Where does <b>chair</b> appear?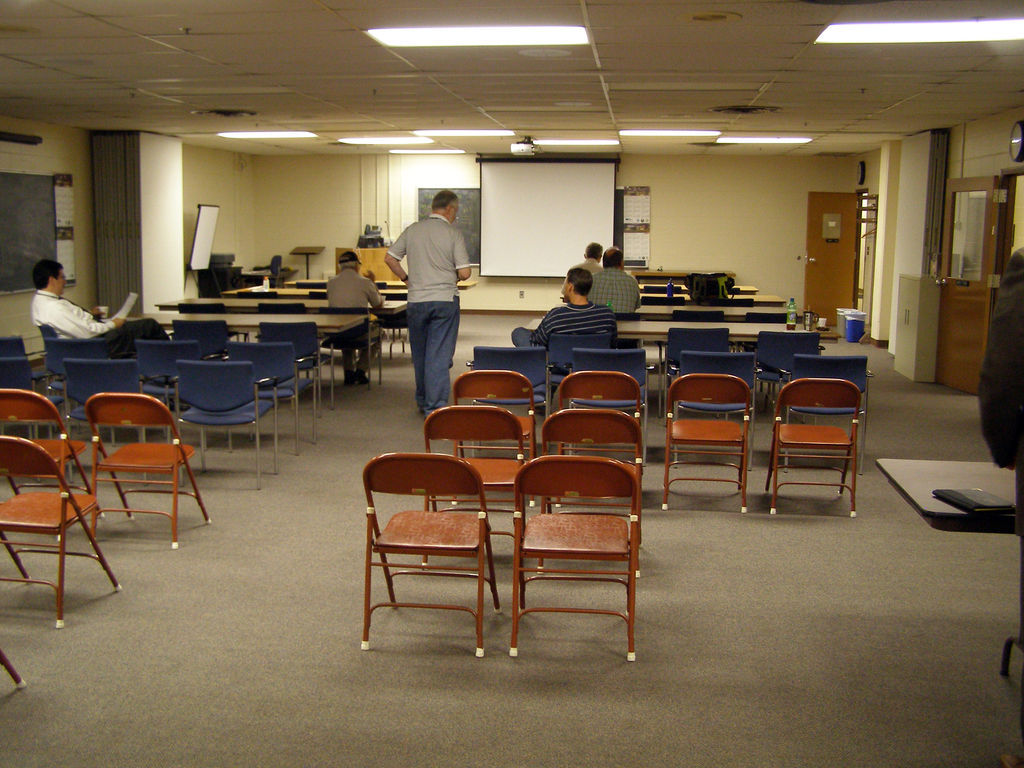
Appears at detection(309, 289, 329, 299).
